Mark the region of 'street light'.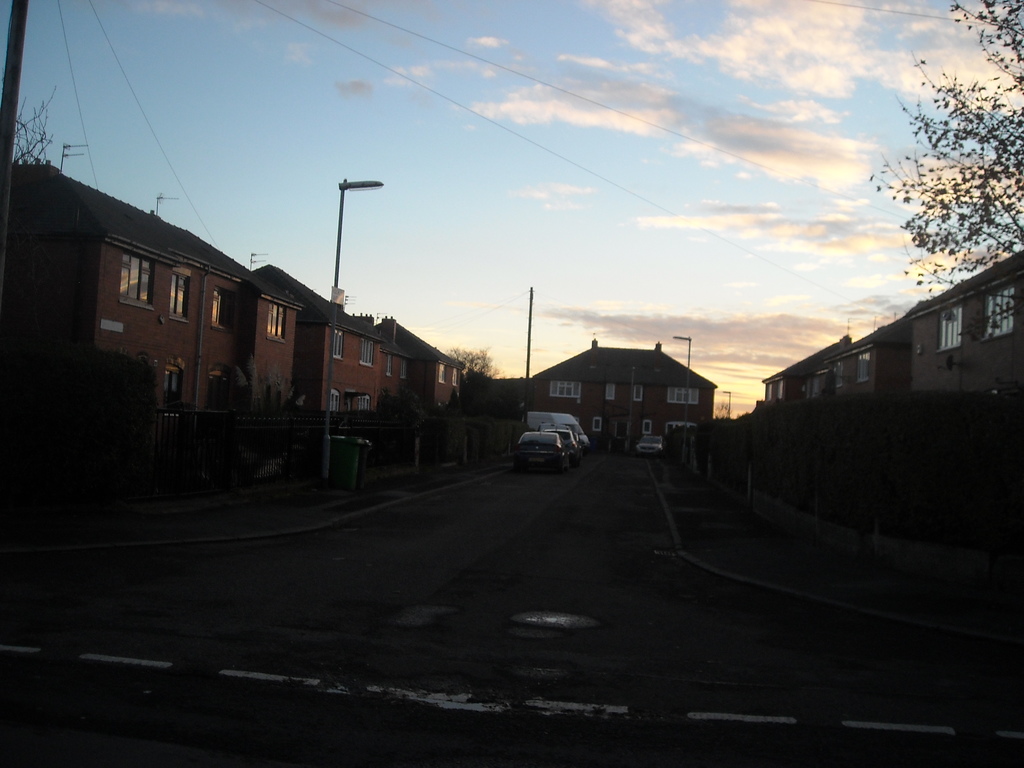
Region: bbox=(724, 387, 730, 419).
